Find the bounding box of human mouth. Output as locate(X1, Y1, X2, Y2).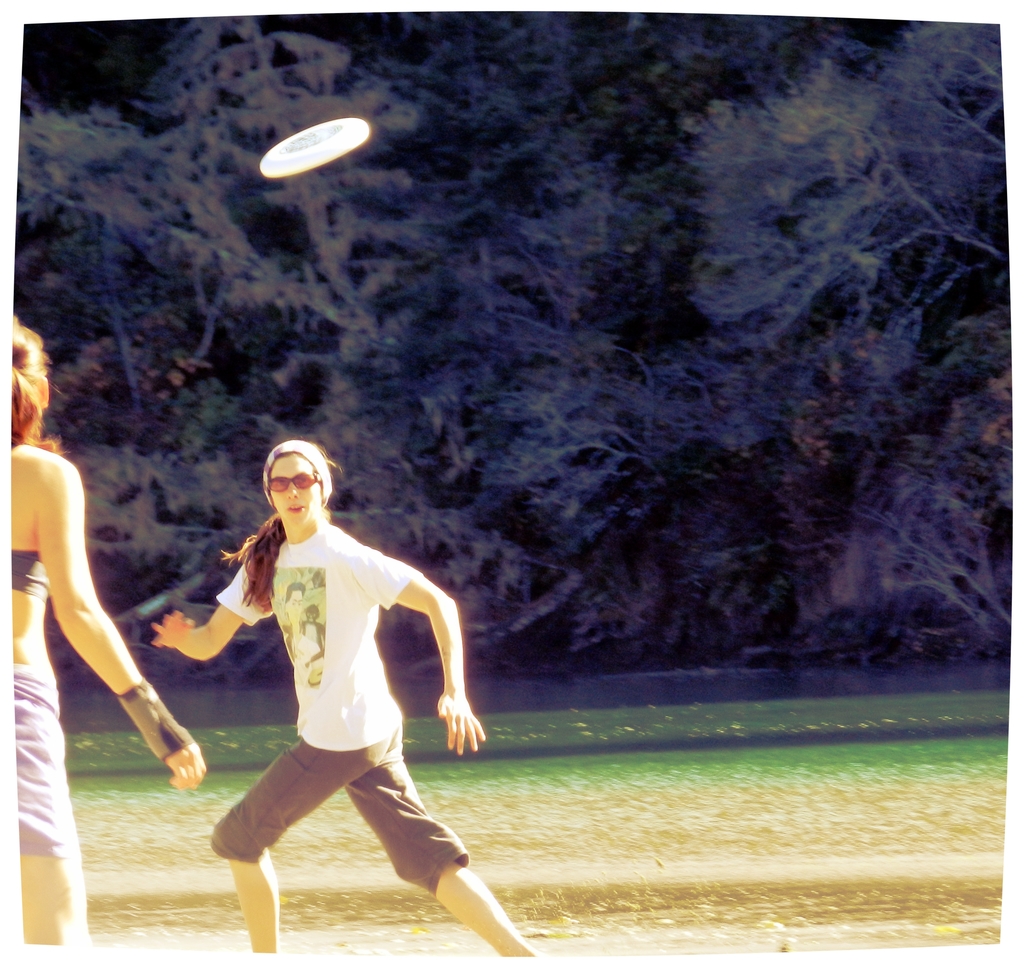
locate(291, 509, 299, 513).
